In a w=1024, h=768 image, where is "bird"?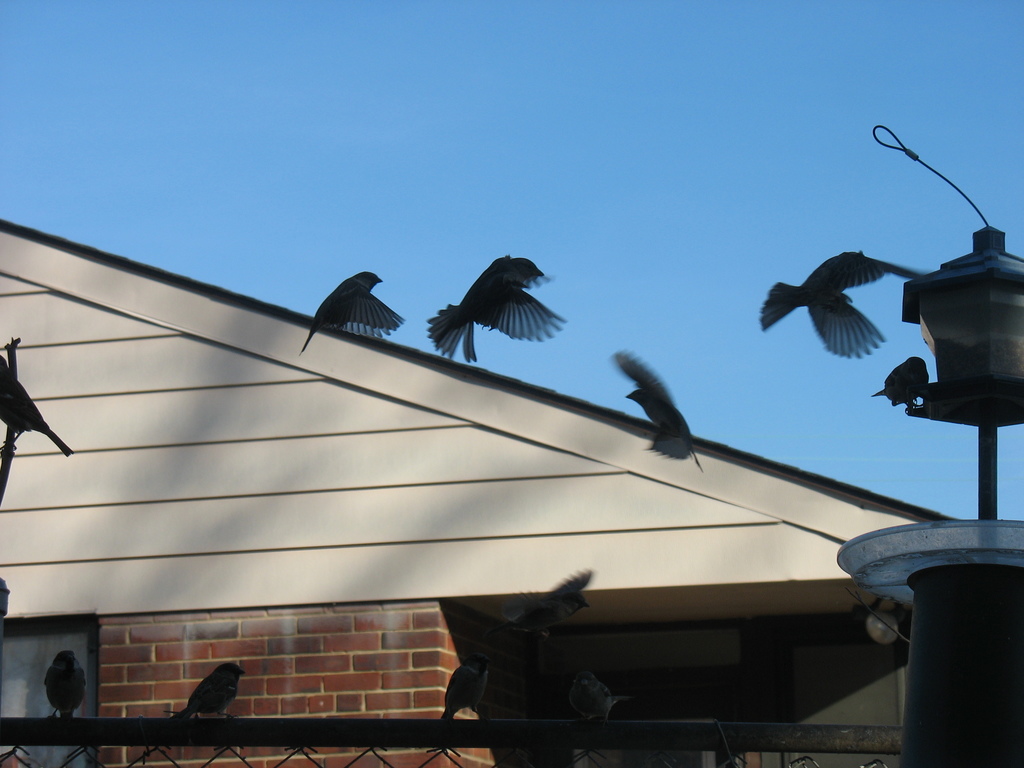
{"left": 293, "top": 264, "right": 415, "bottom": 367}.
